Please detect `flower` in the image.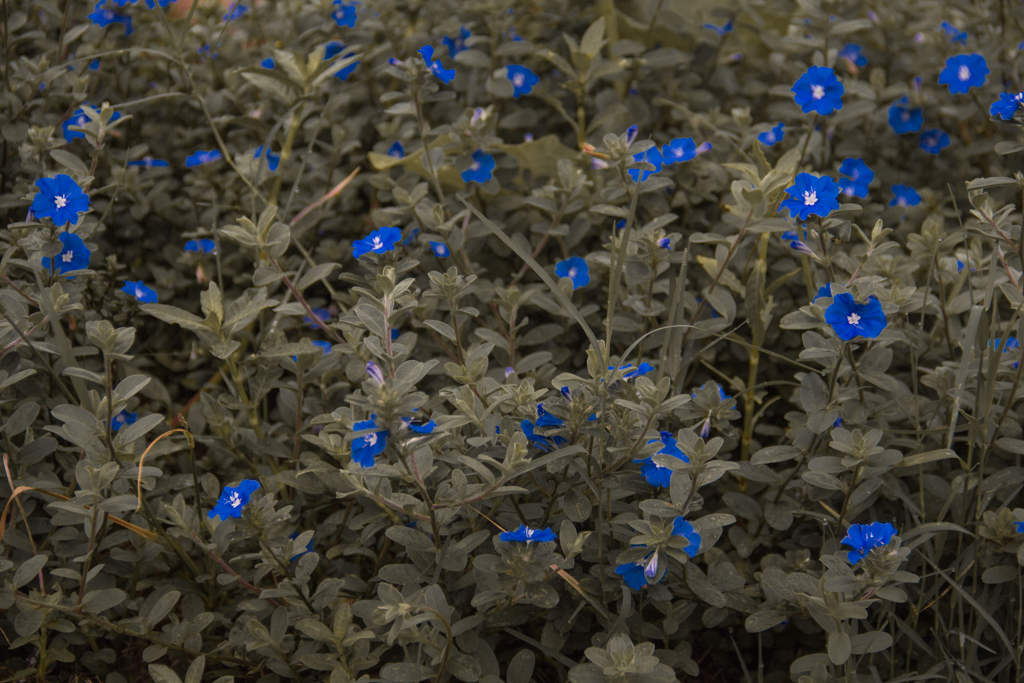
[840,45,872,67].
